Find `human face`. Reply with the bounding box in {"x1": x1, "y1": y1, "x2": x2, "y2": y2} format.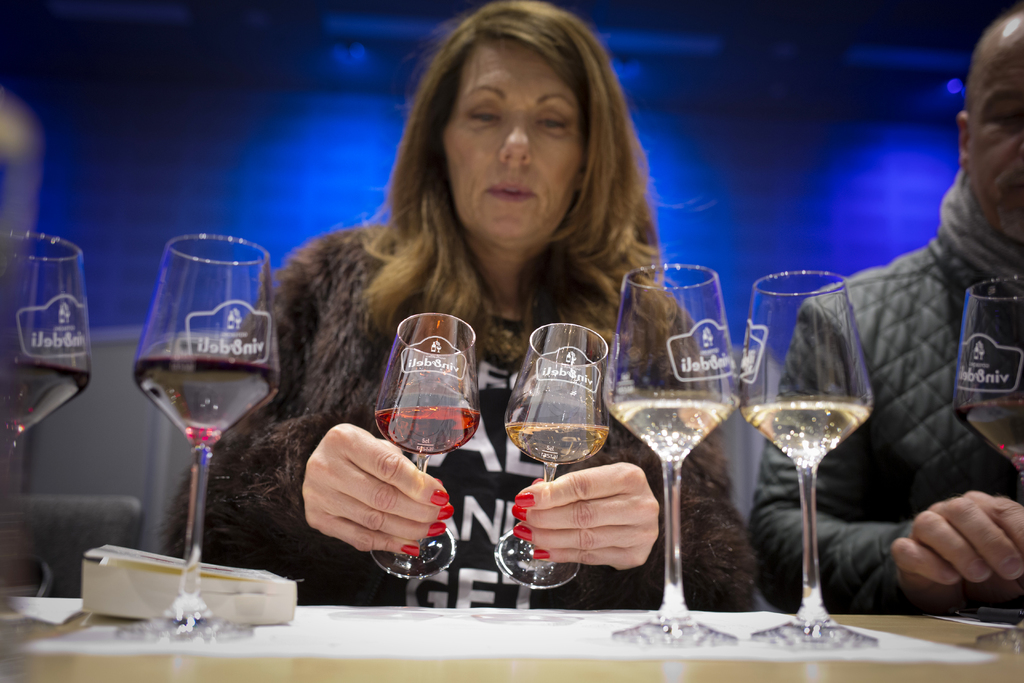
{"x1": 973, "y1": 43, "x2": 1023, "y2": 230}.
